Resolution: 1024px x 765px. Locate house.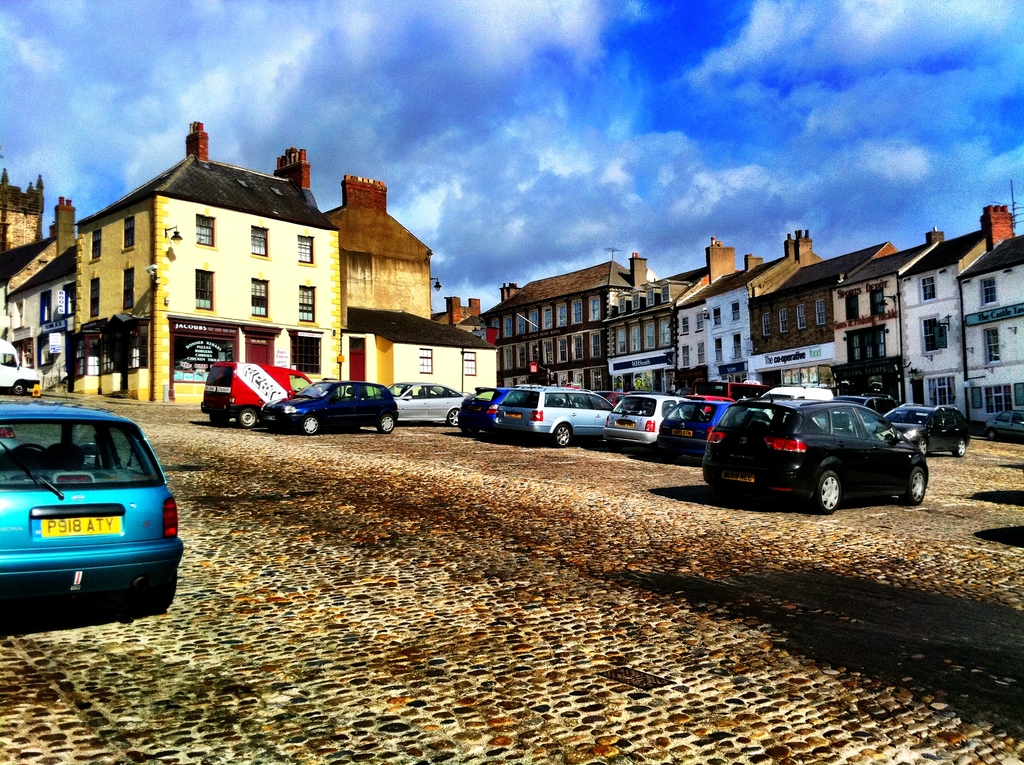
{"x1": 747, "y1": 235, "x2": 900, "y2": 381}.
